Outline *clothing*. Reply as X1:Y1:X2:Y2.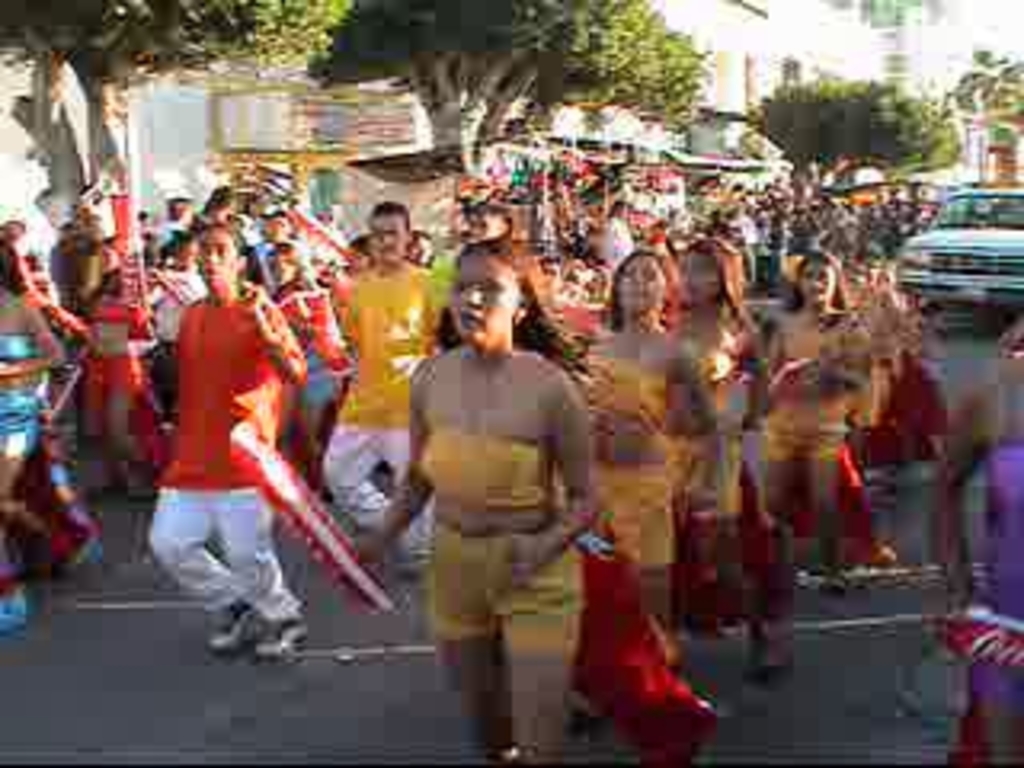
432:522:586:650.
